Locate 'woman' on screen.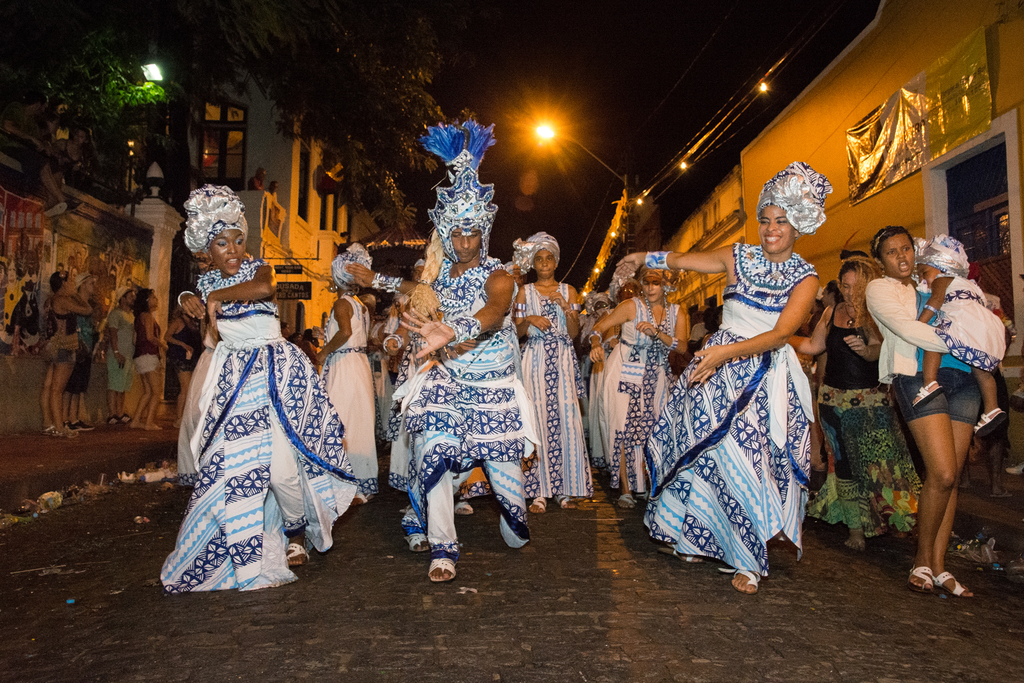
On screen at [left=311, top=240, right=372, bottom=509].
